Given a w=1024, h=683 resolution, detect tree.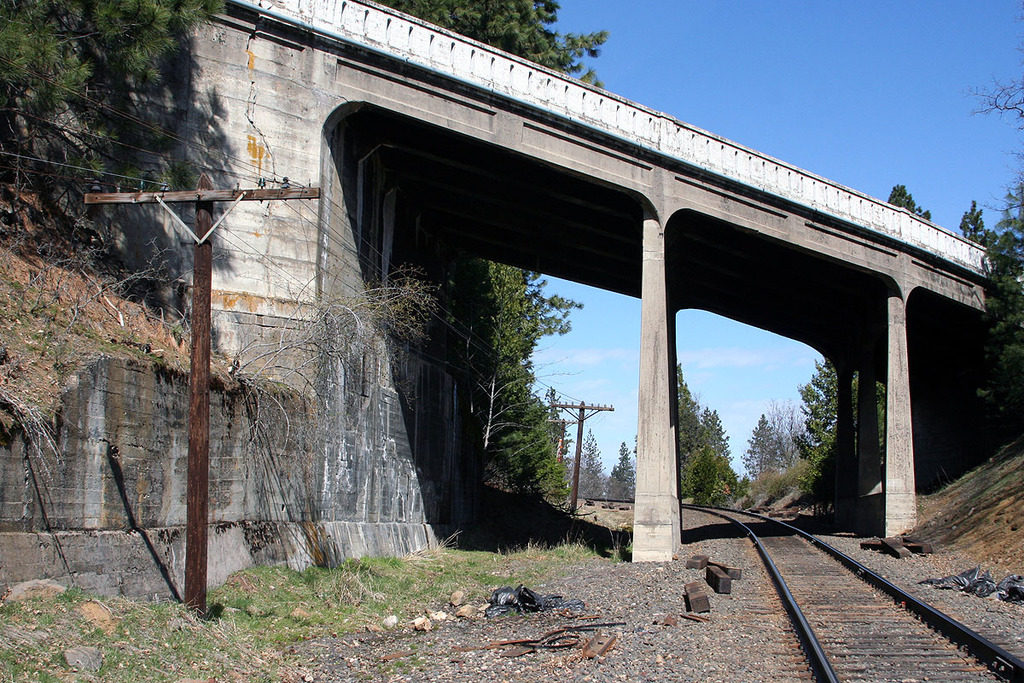
(x1=788, y1=355, x2=886, y2=494).
